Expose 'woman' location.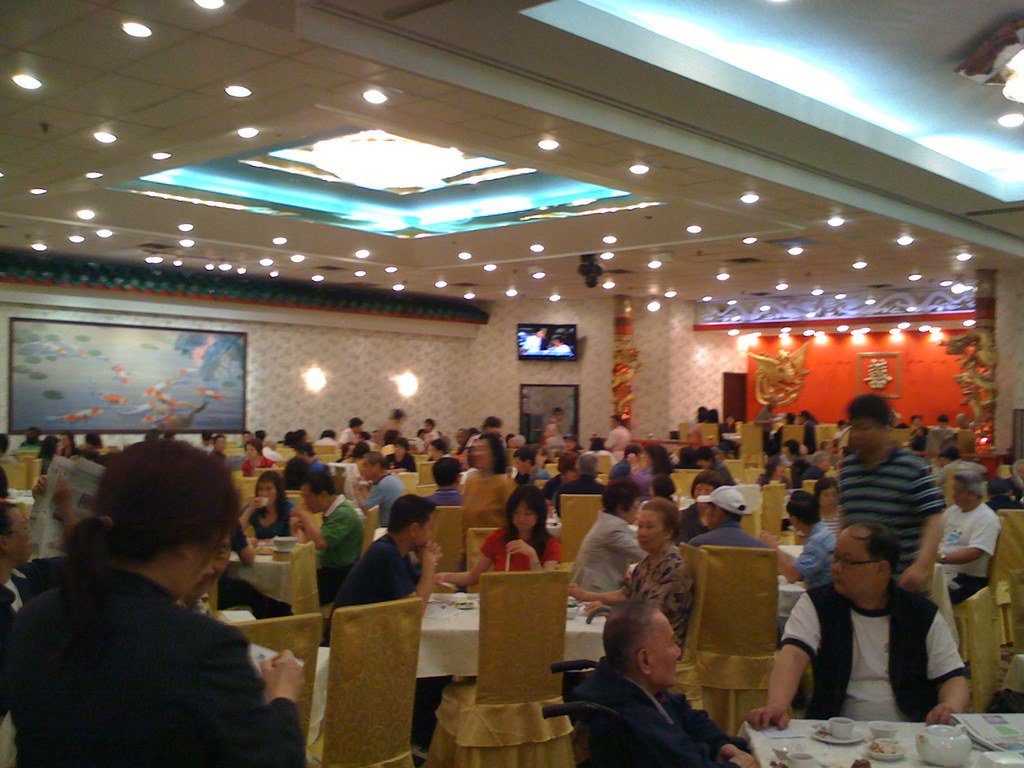
Exposed at detection(429, 481, 558, 592).
